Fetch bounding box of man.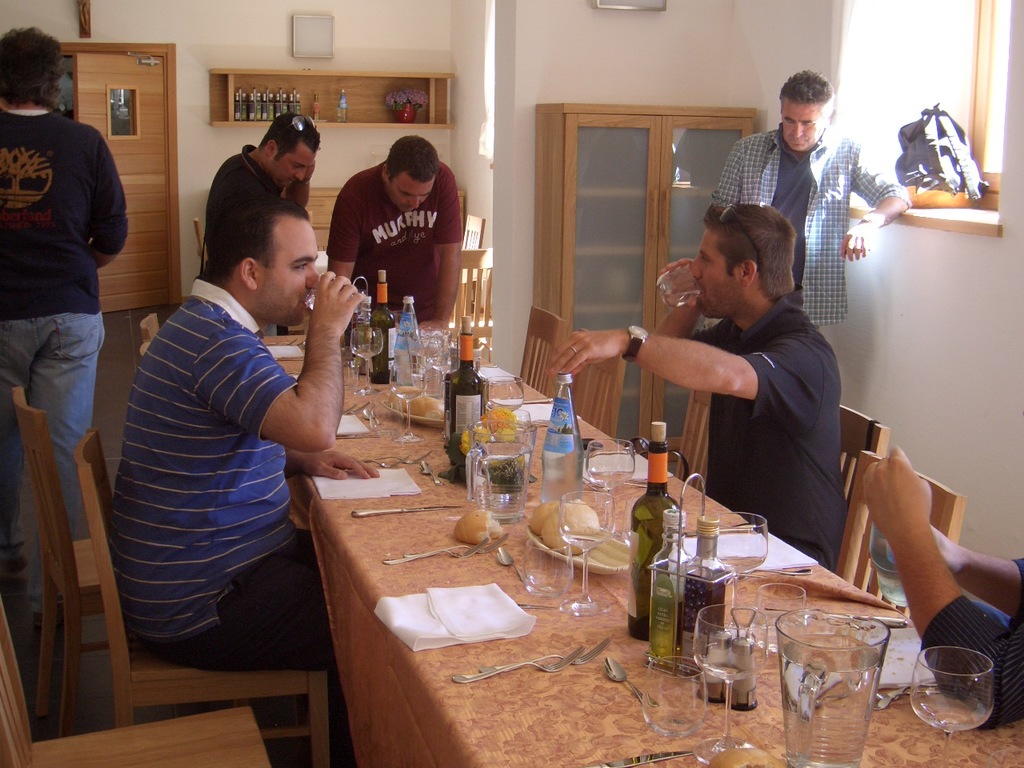
Bbox: <bbox>712, 70, 908, 334</bbox>.
